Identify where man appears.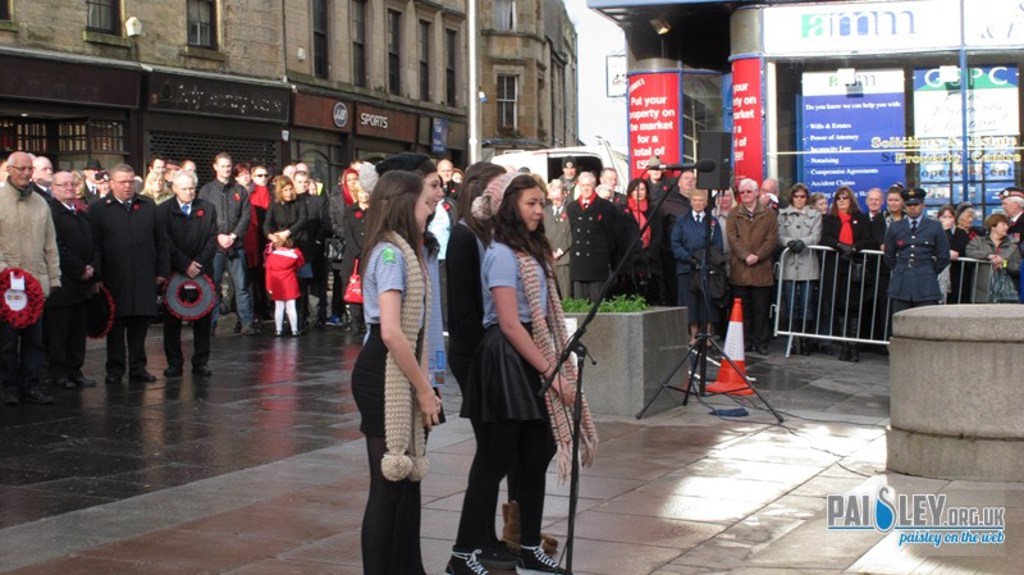
Appears at 561,156,580,198.
